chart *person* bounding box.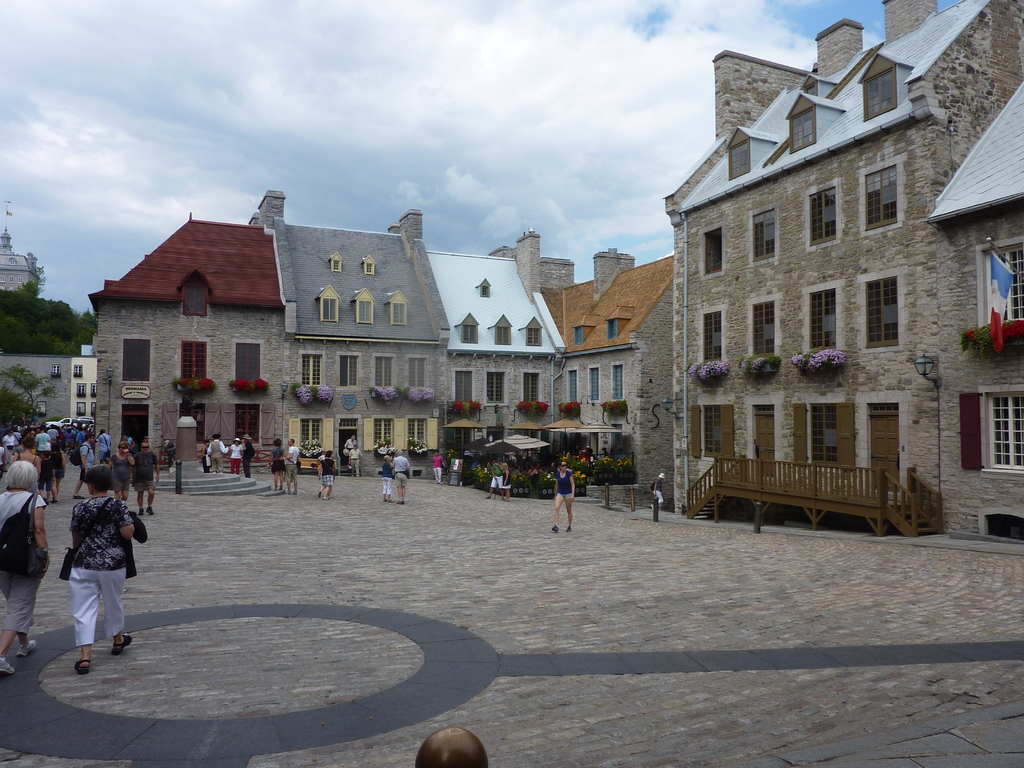
Charted: [left=488, top=461, right=505, bottom=500].
